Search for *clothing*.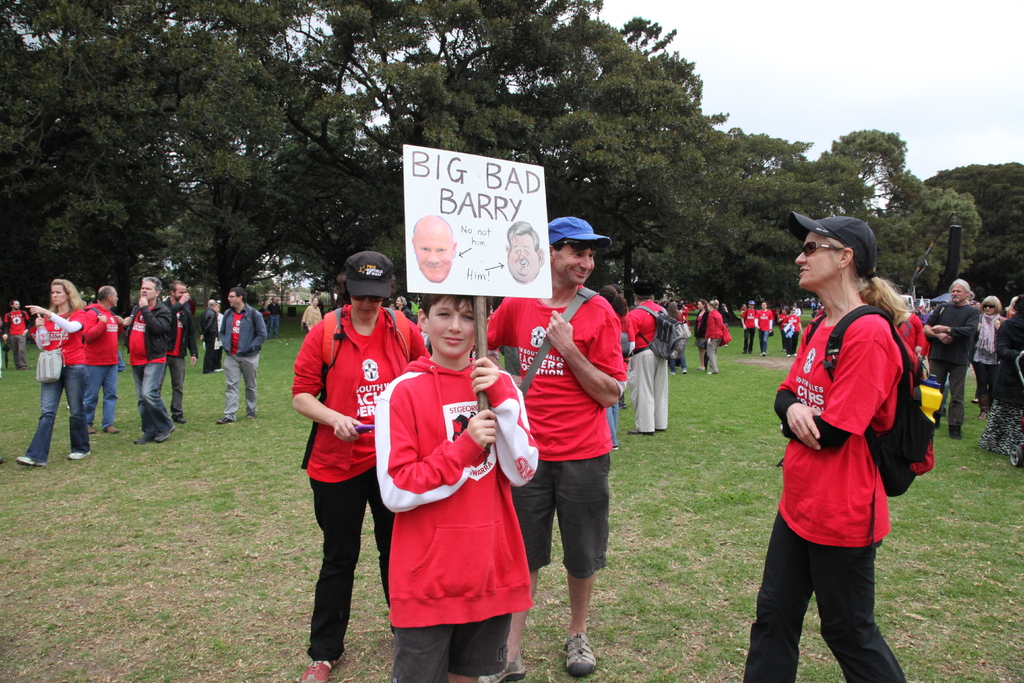
Found at 303:302:324:332.
